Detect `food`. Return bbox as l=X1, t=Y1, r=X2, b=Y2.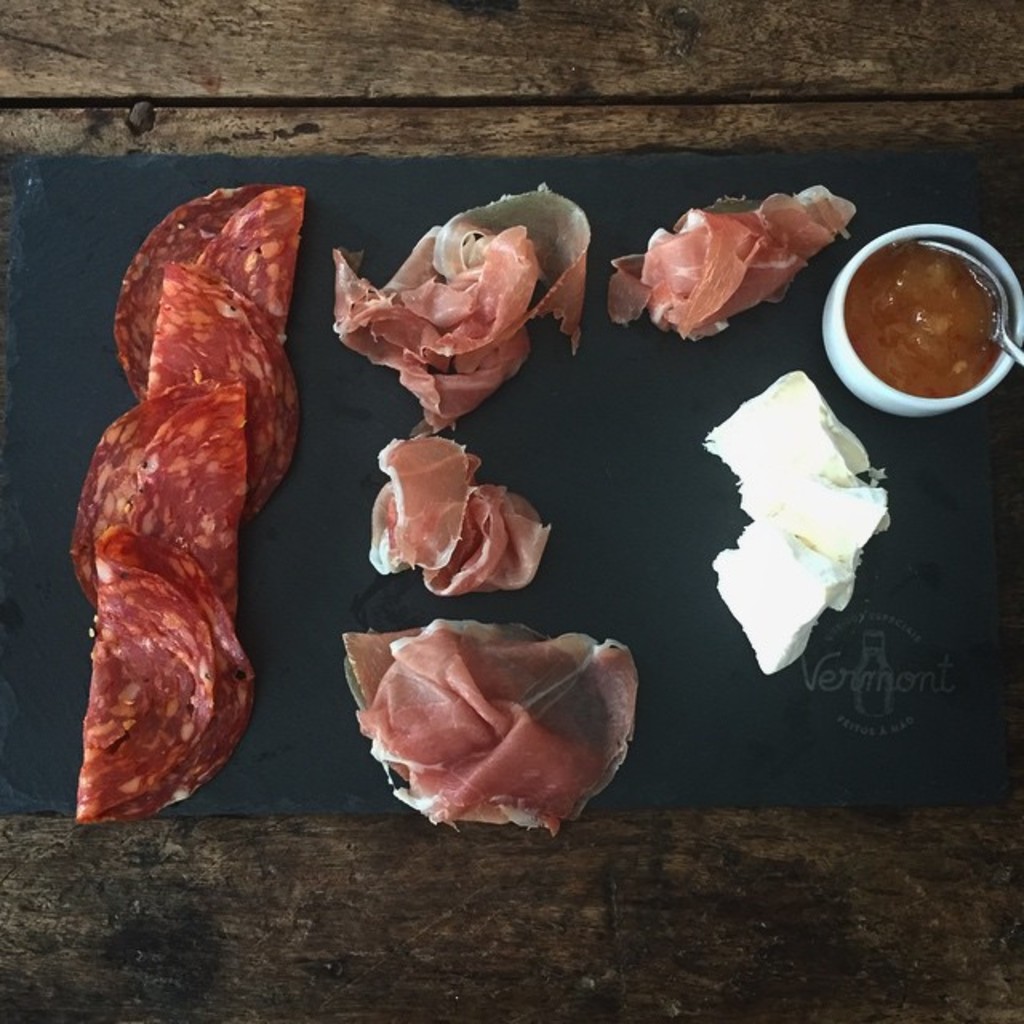
l=77, t=528, r=259, b=829.
